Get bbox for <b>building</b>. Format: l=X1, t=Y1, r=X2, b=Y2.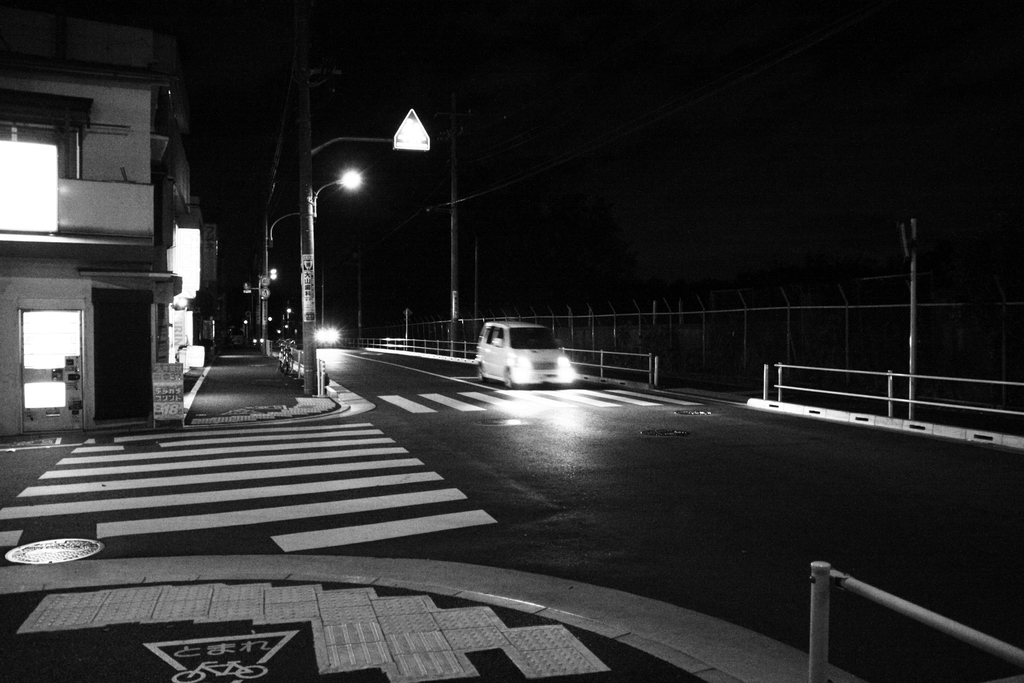
l=0, t=0, r=220, b=465.
